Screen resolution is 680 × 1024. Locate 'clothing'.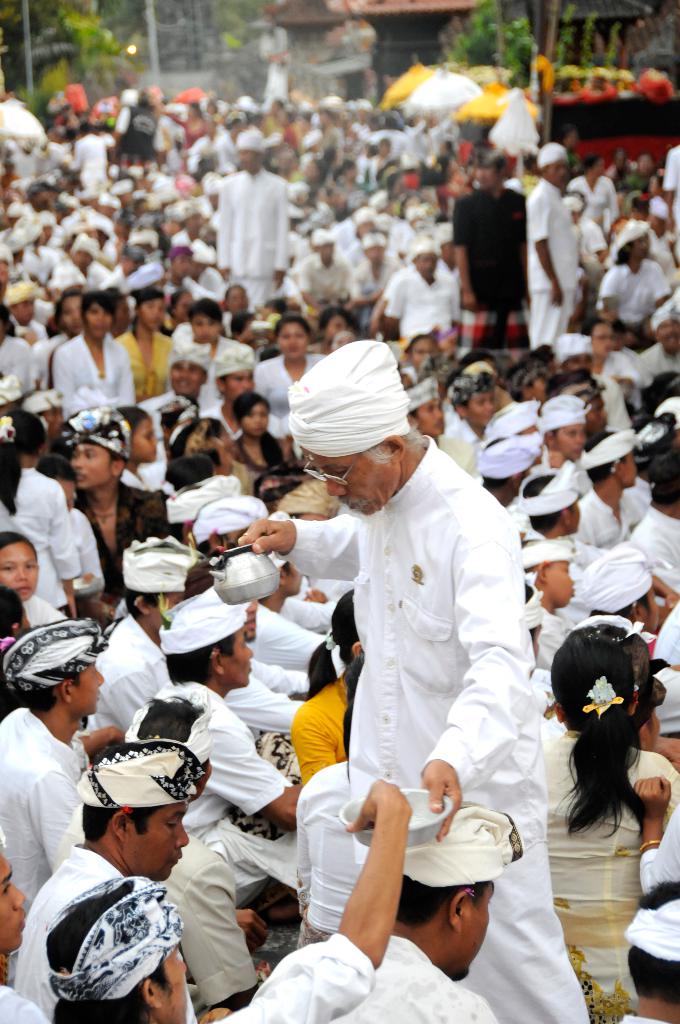
{"x1": 16, "y1": 838, "x2": 144, "y2": 1019}.
